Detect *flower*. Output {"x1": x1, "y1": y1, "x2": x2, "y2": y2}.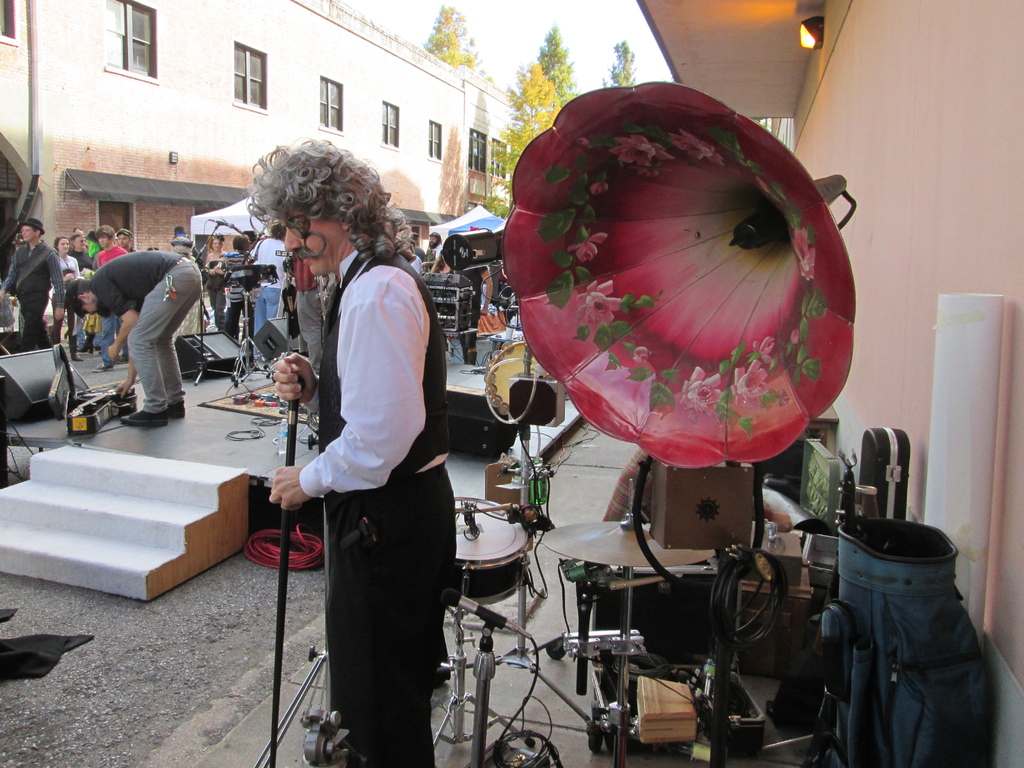
{"x1": 607, "y1": 133, "x2": 674, "y2": 167}.
